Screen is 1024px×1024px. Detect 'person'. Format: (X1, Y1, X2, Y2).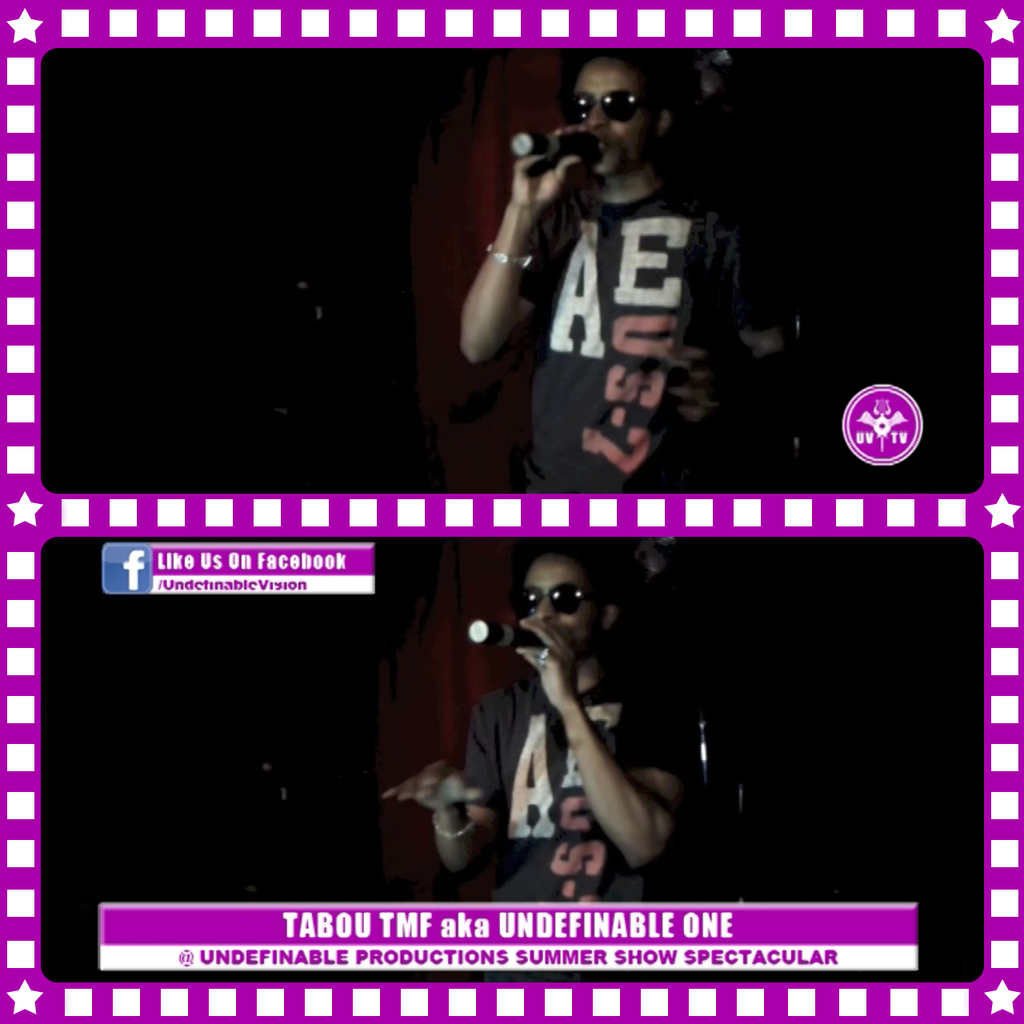
(456, 82, 774, 548).
